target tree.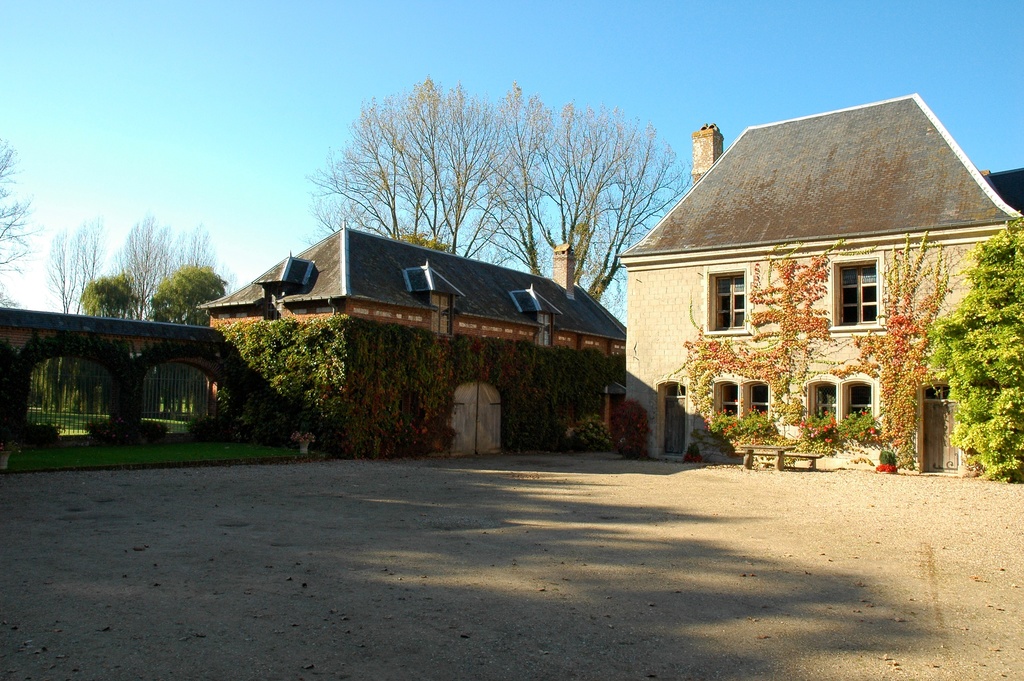
Target region: (left=43, top=192, right=276, bottom=441).
